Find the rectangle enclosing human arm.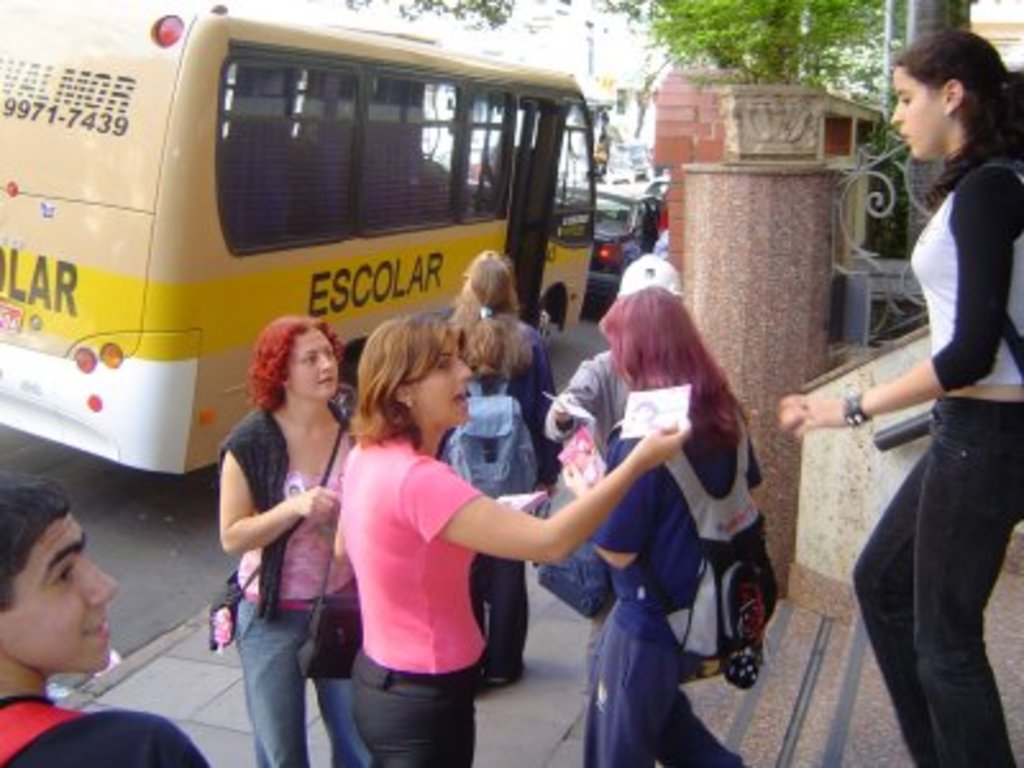
{"x1": 212, "y1": 453, "x2": 348, "y2": 540}.
